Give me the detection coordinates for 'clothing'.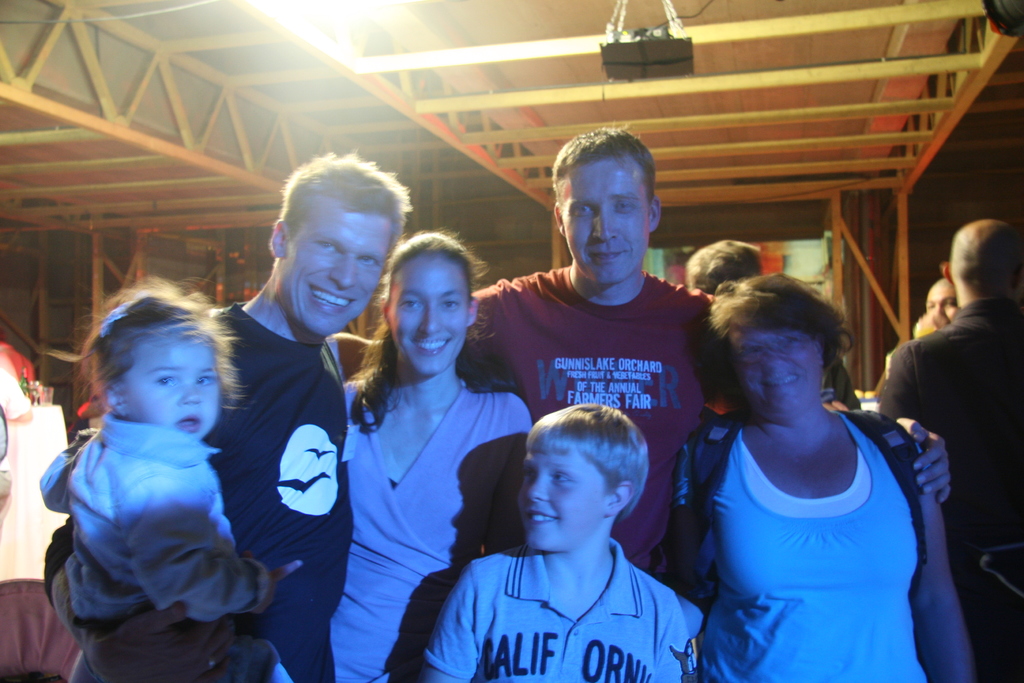
{"x1": 701, "y1": 381, "x2": 947, "y2": 664}.
